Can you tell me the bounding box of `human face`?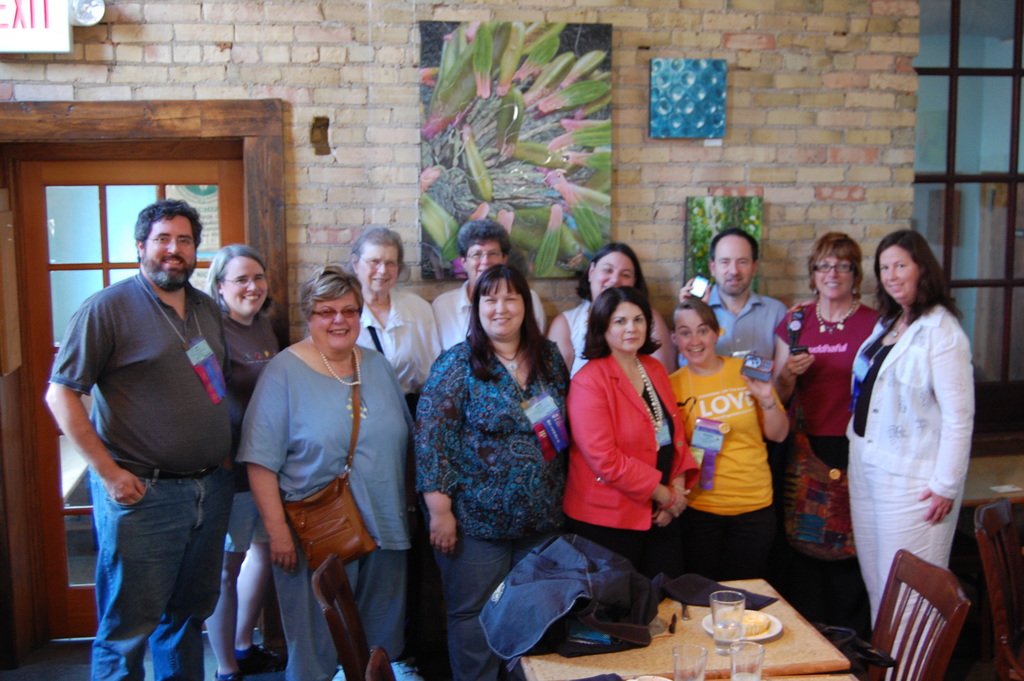
[815, 256, 852, 299].
